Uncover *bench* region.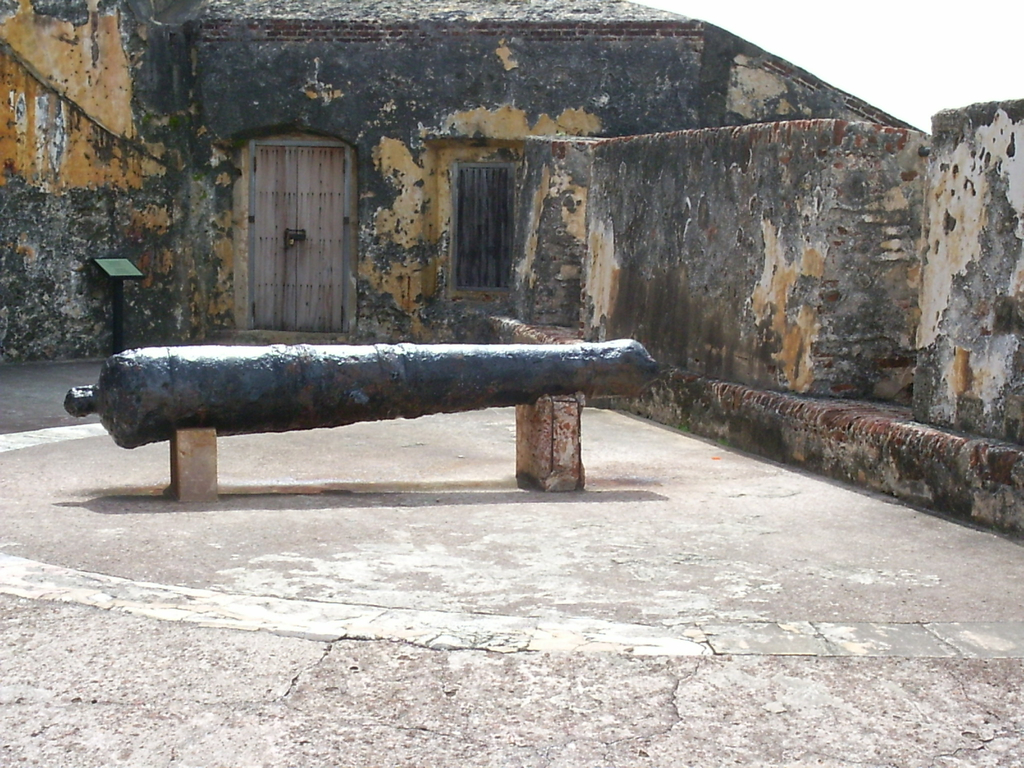
Uncovered: bbox=[79, 308, 698, 513].
